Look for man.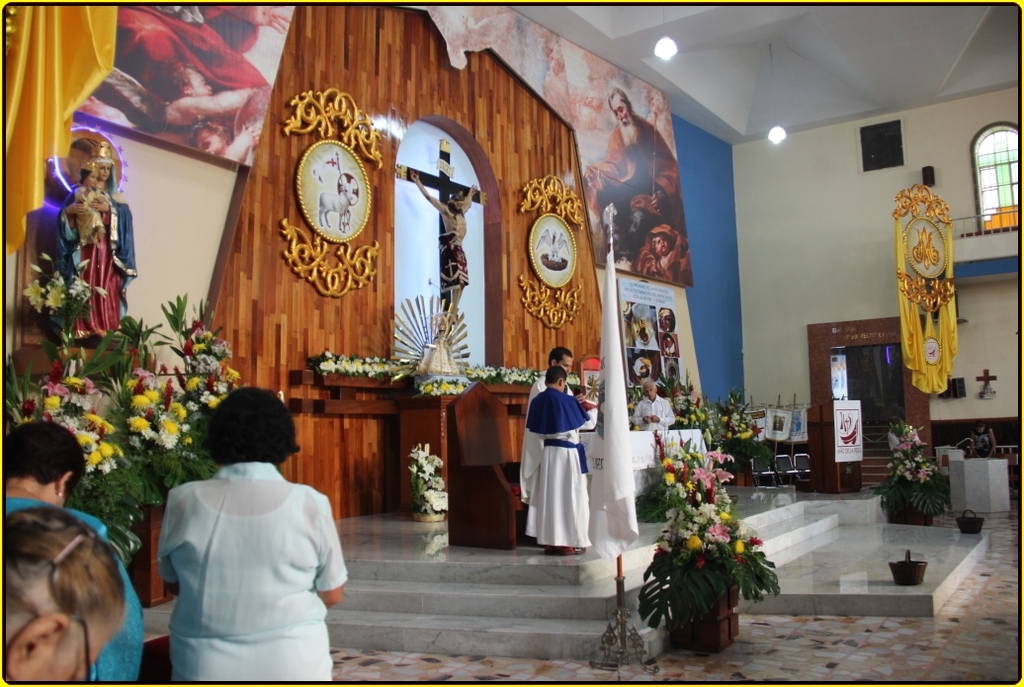
Found: <region>515, 344, 589, 500</region>.
